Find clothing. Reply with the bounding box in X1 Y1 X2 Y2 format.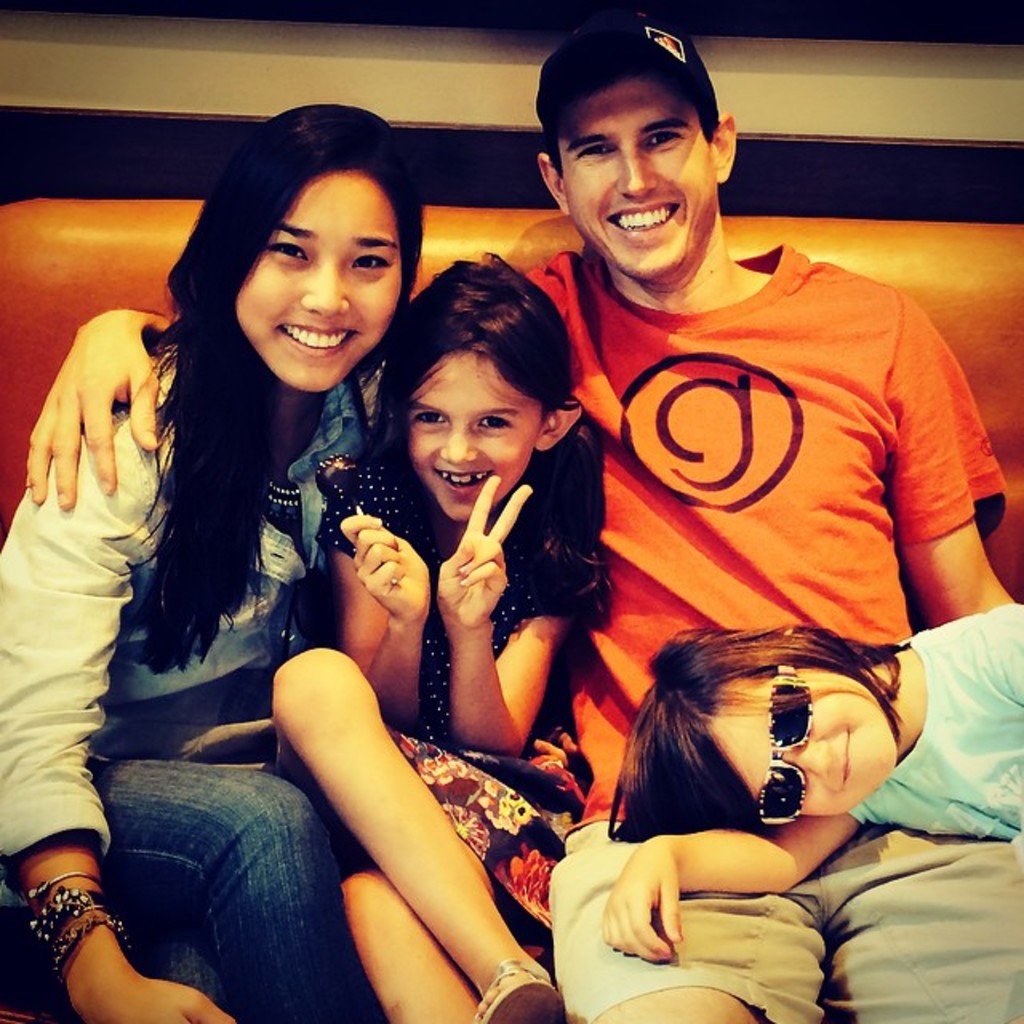
517 243 1022 1022.
